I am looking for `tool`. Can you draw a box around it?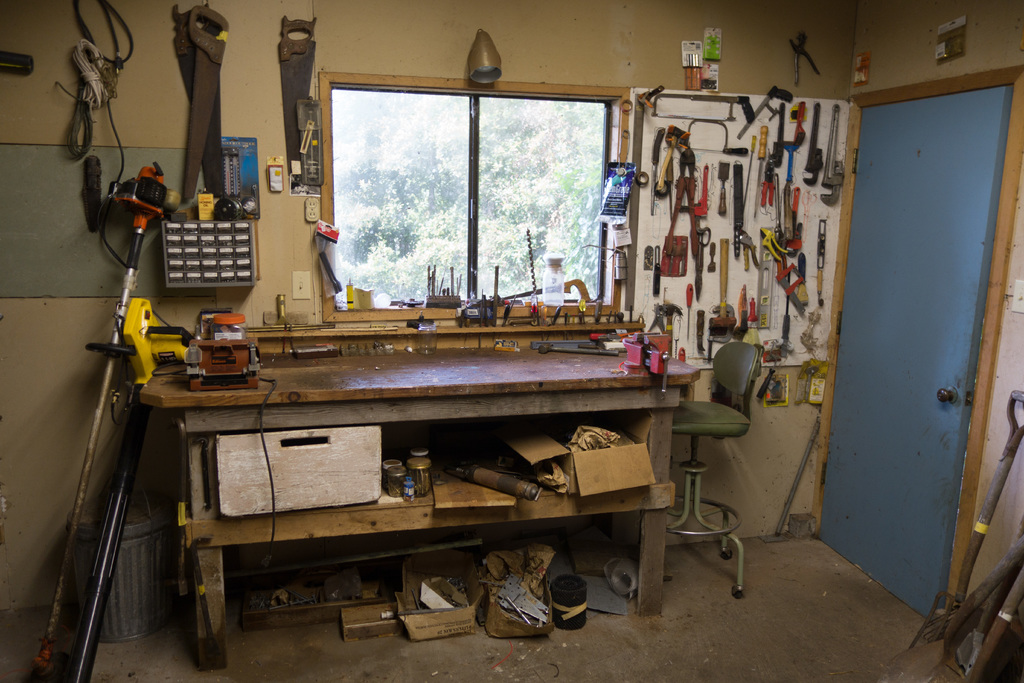
Sure, the bounding box is 570:308:586:329.
